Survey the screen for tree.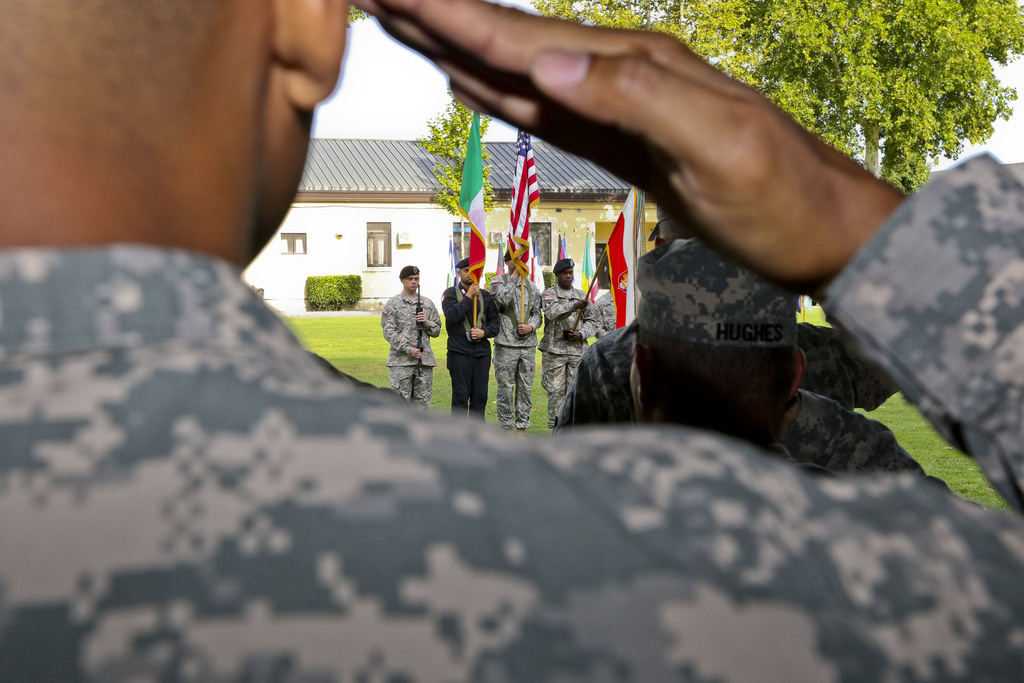
Survey found: [411,78,495,258].
